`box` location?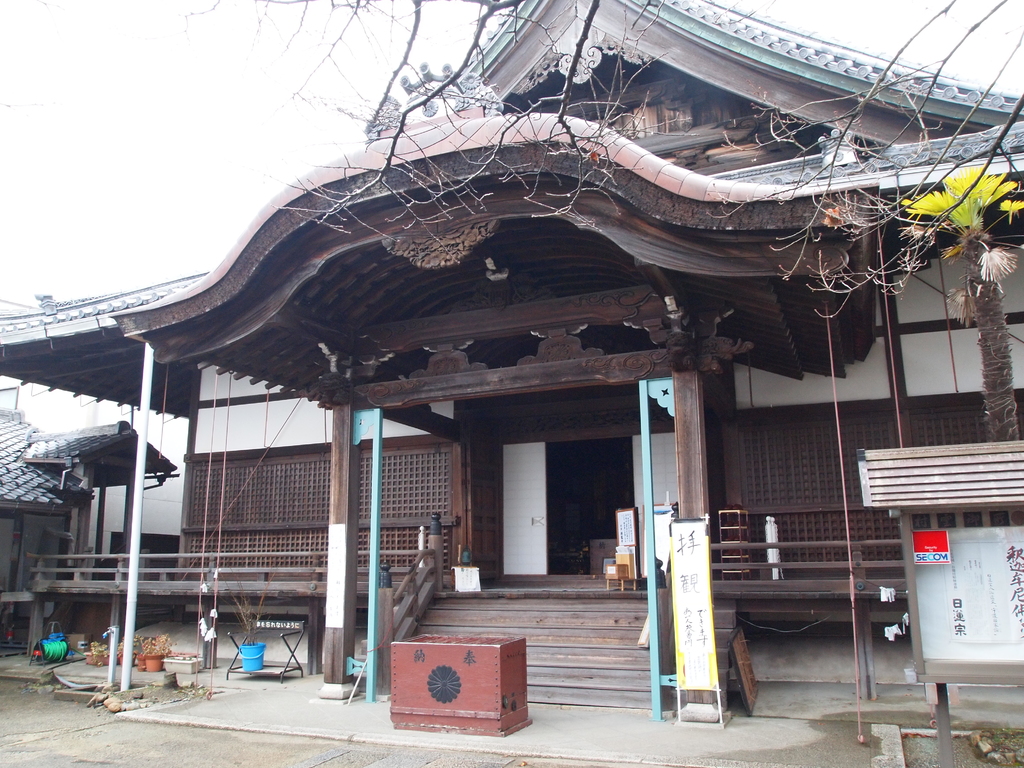
region(613, 545, 637, 577)
